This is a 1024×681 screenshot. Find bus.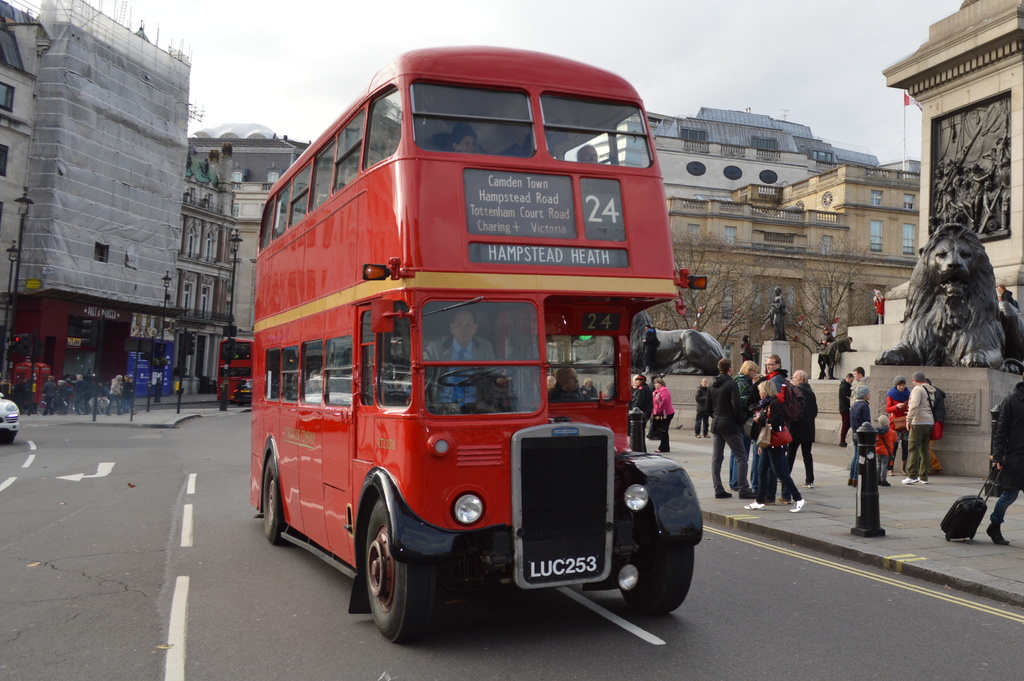
Bounding box: pyautogui.locateOnScreen(216, 337, 255, 403).
